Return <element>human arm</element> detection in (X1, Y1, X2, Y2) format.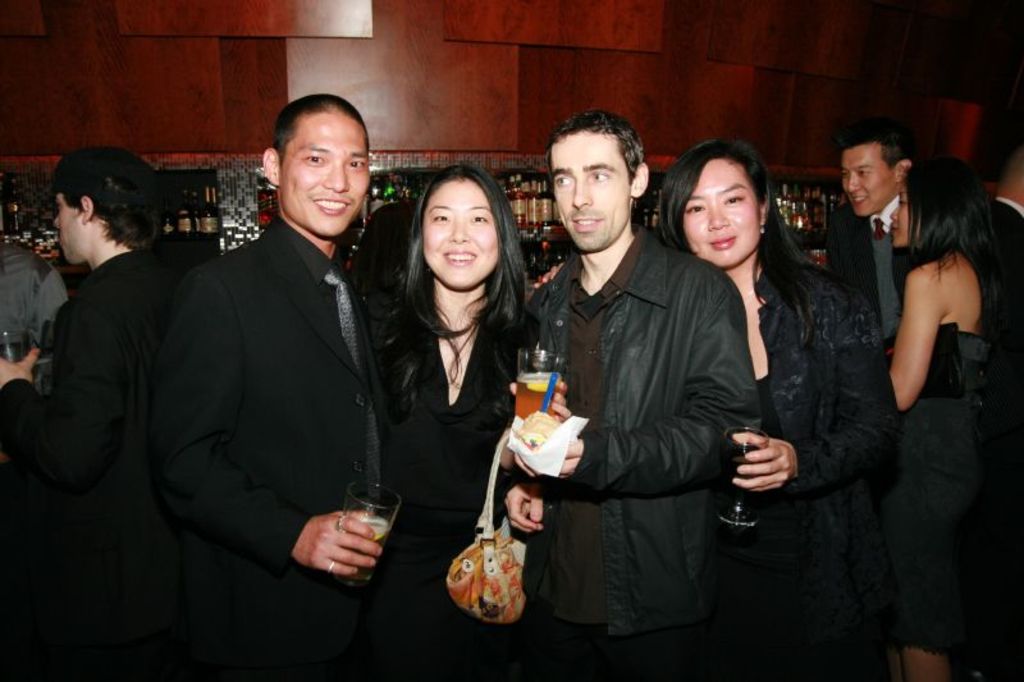
(499, 328, 548, 535).
